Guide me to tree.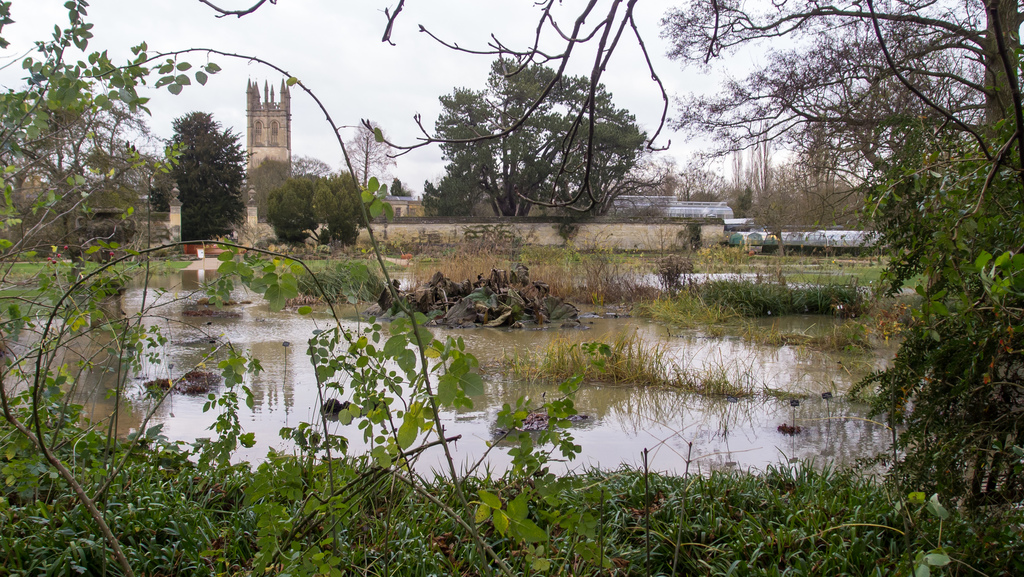
Guidance: crop(248, 152, 332, 207).
